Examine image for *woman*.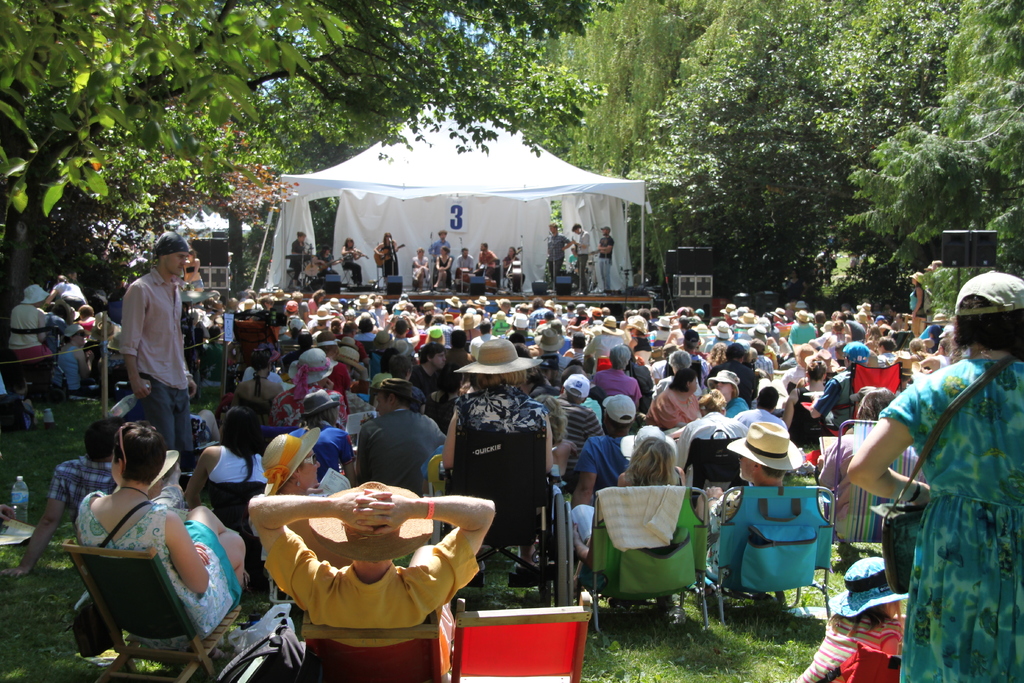
Examination result: {"x1": 436, "y1": 247, "x2": 453, "y2": 288}.
